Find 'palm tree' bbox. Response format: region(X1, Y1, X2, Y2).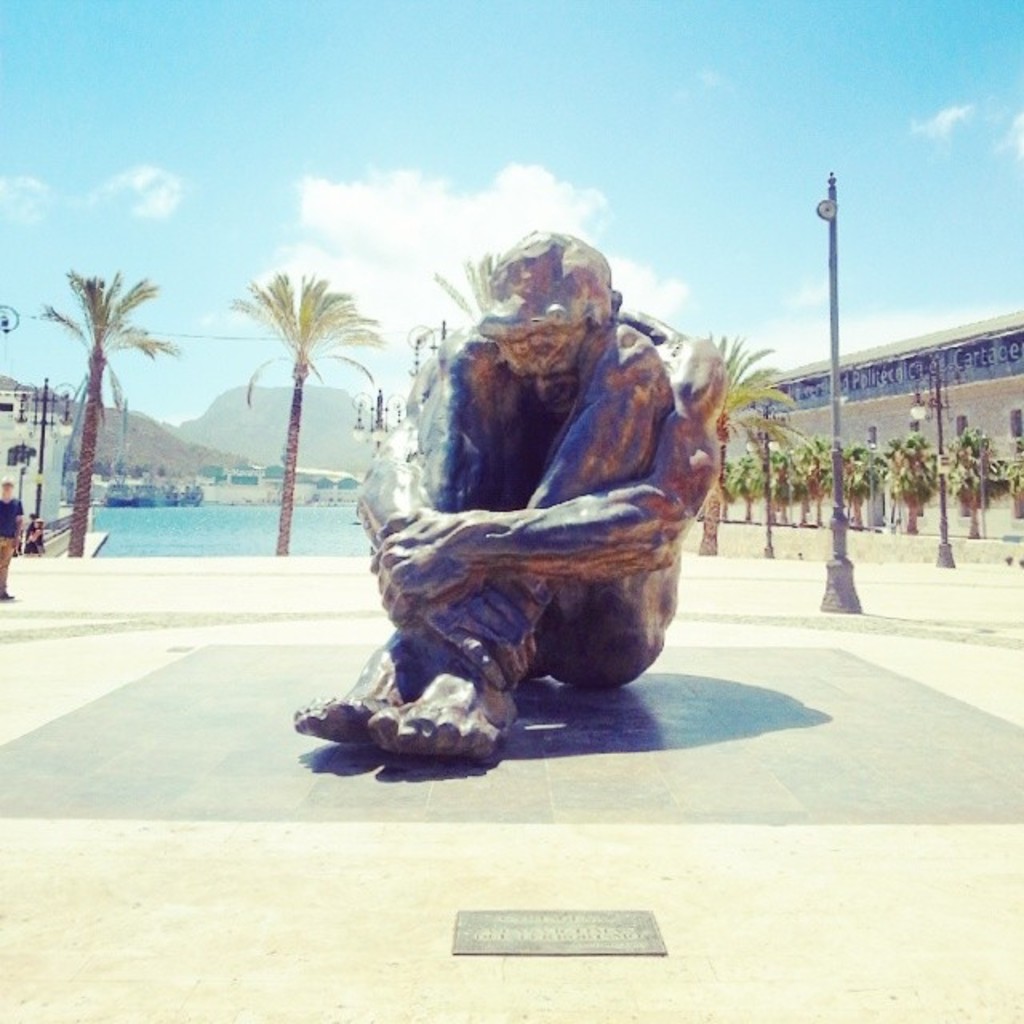
region(693, 336, 741, 517).
